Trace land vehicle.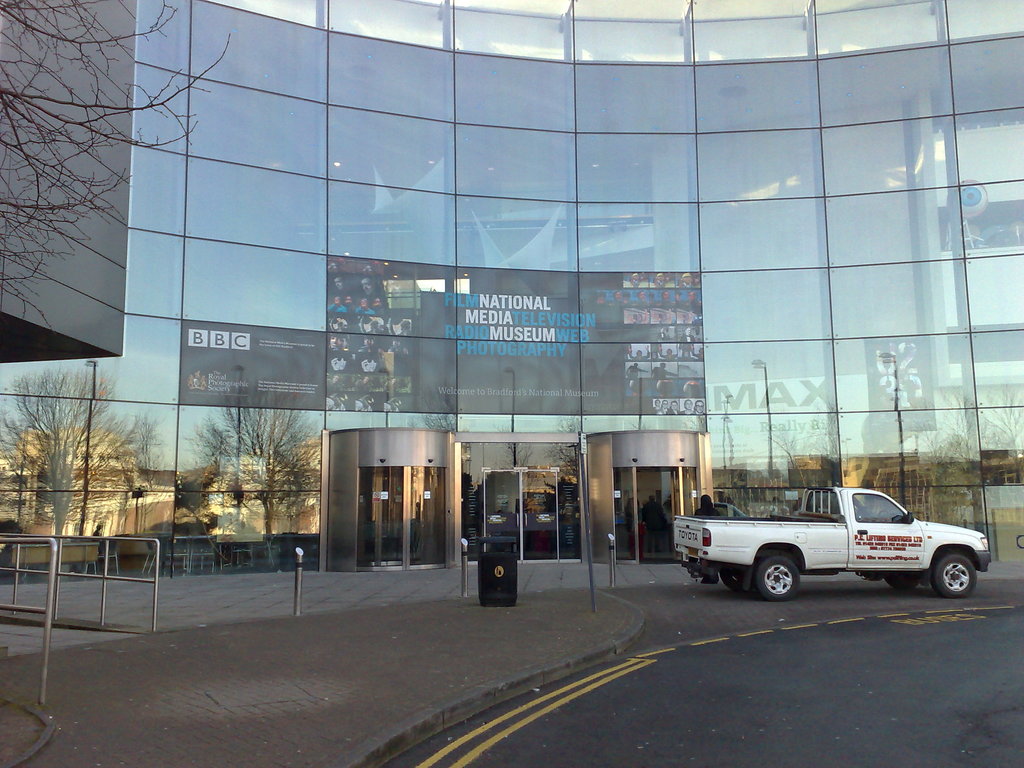
Traced to [x1=678, y1=487, x2=993, y2=606].
